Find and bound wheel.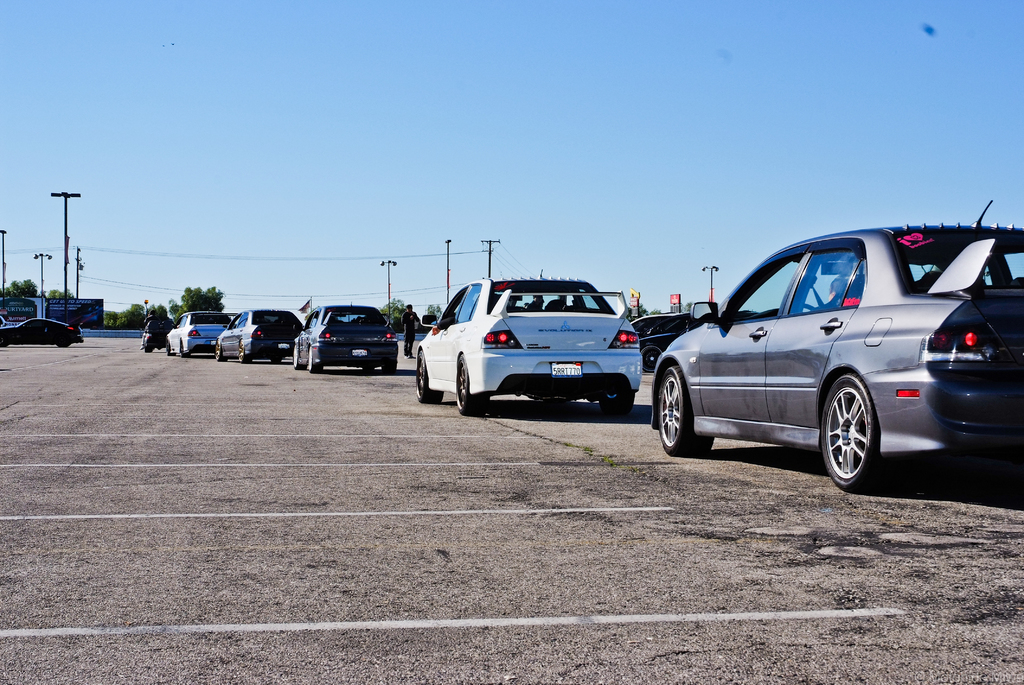
Bound: <box>292,344,308,370</box>.
